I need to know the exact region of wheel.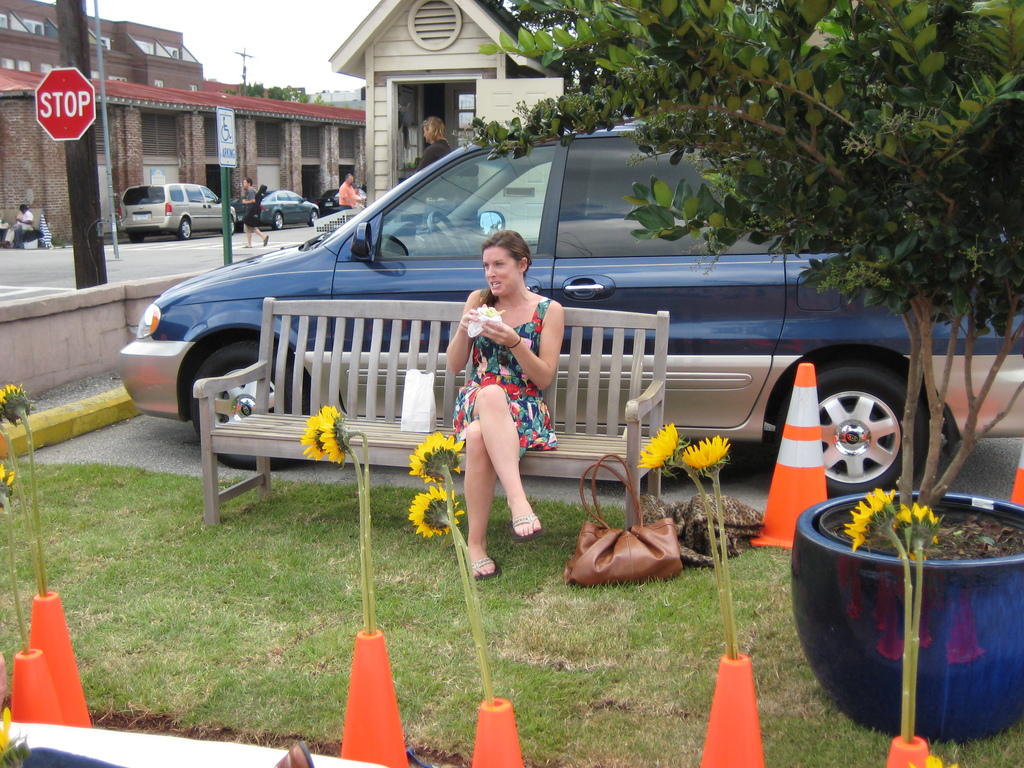
Region: [178,220,191,238].
